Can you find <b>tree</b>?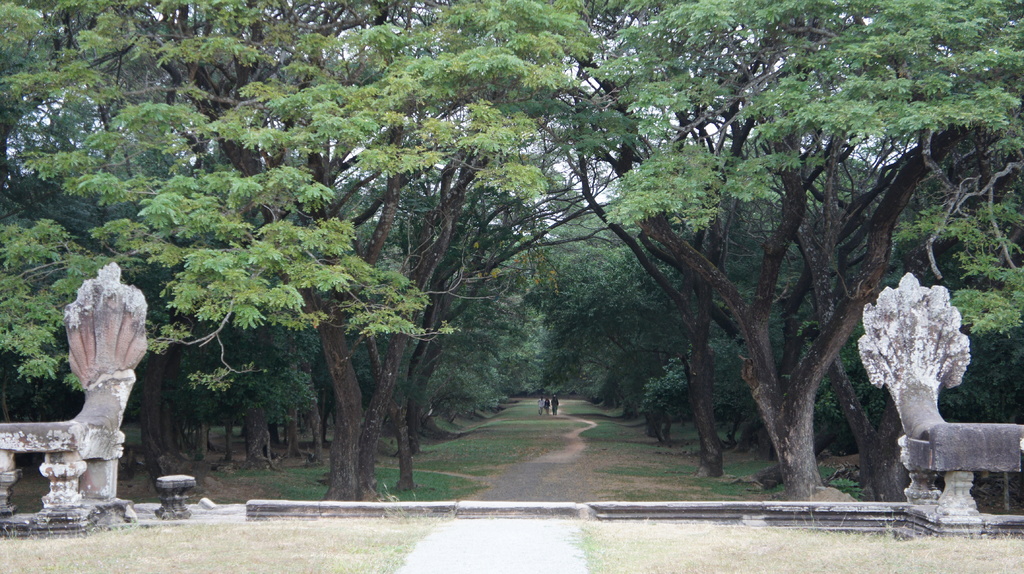
Yes, bounding box: Rect(643, 176, 726, 413).
